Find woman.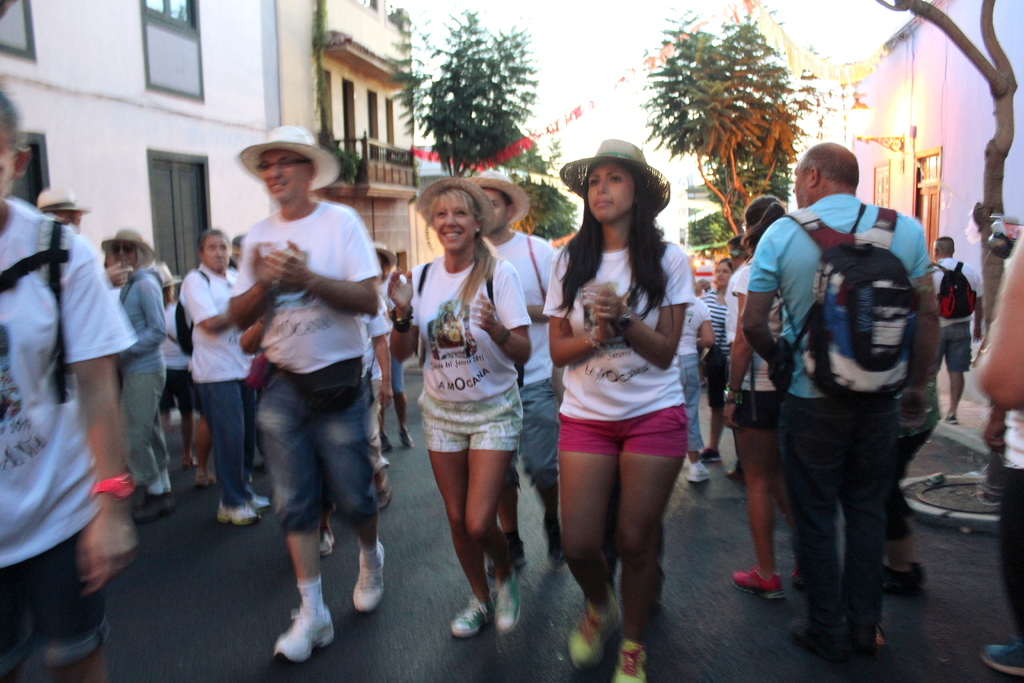
box(530, 144, 724, 648).
